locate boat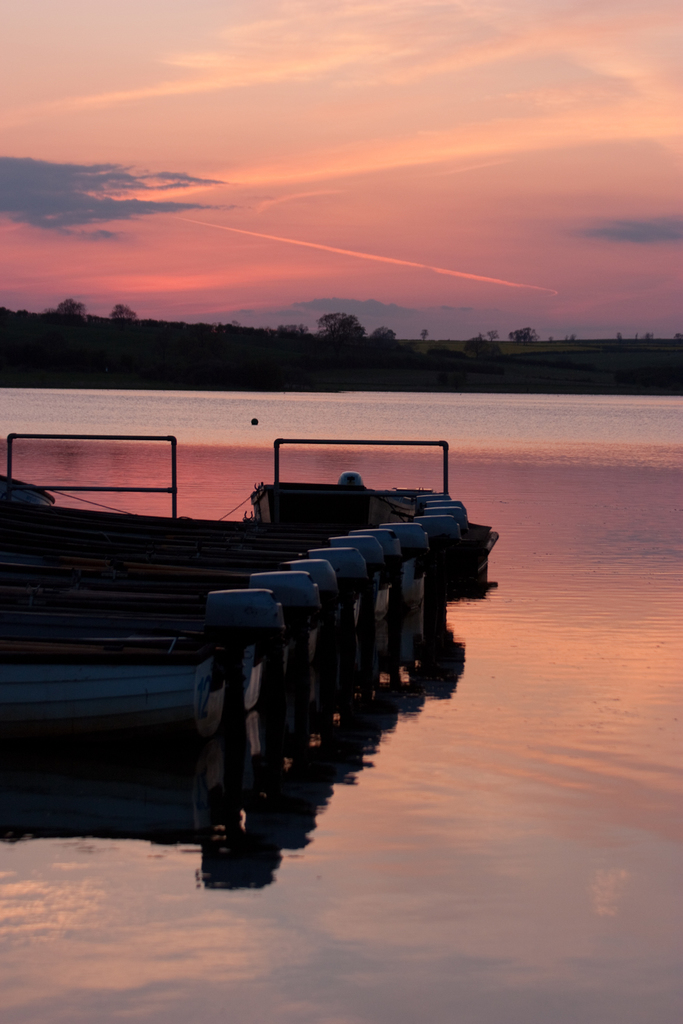
28,365,557,852
